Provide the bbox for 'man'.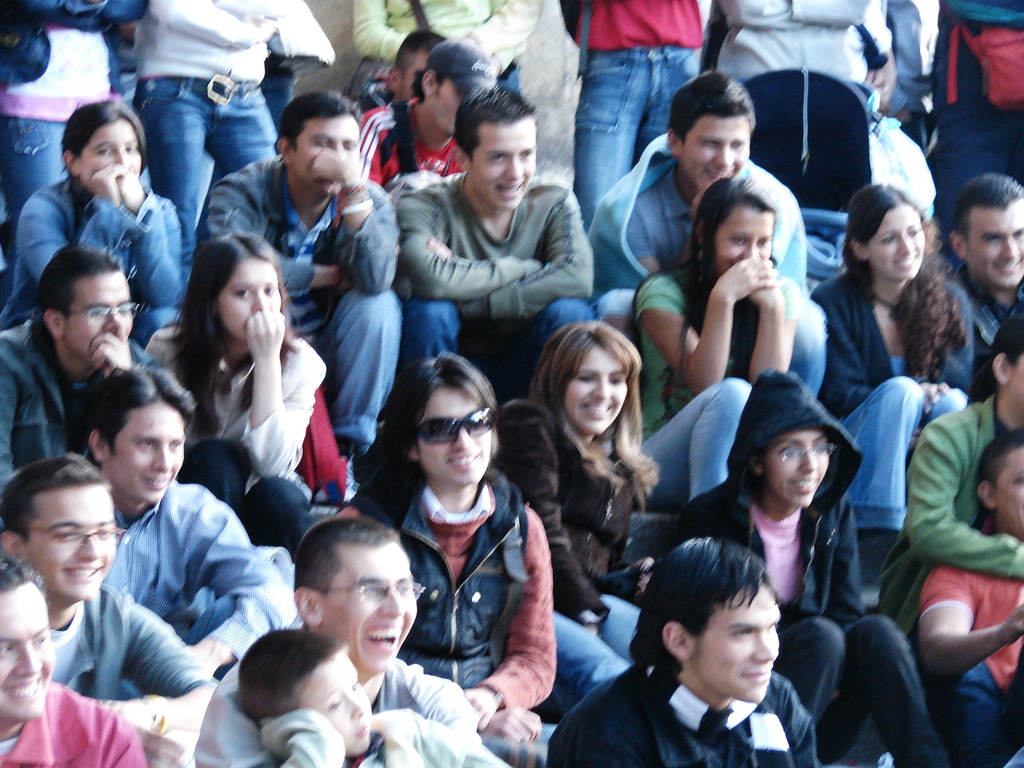
(188, 517, 483, 767).
